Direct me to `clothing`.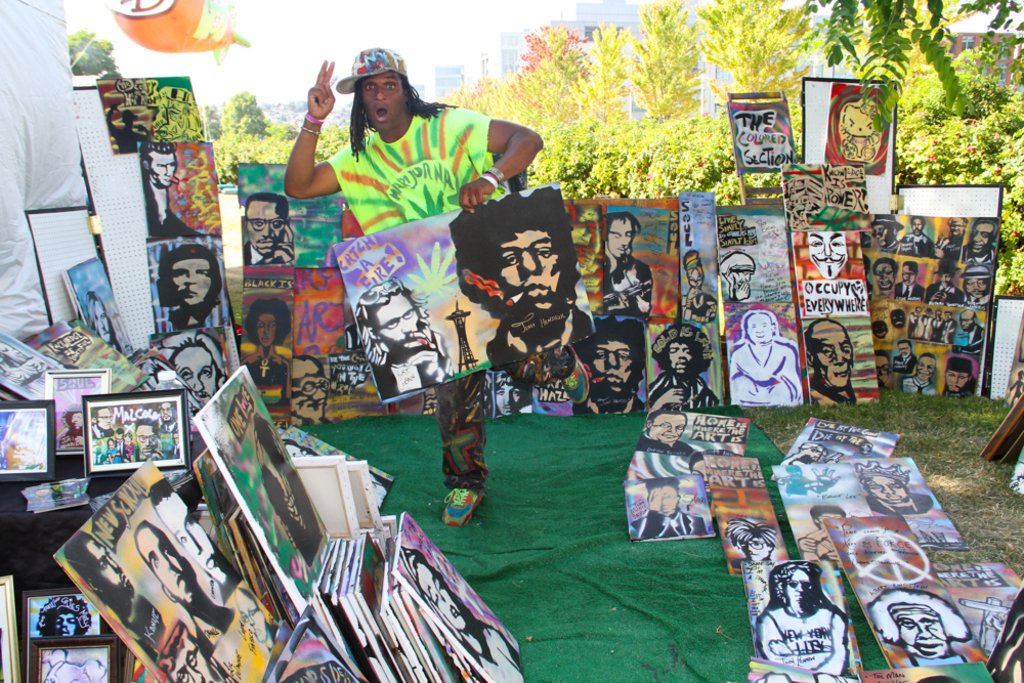
Direction: {"x1": 610, "y1": 251, "x2": 656, "y2": 317}.
